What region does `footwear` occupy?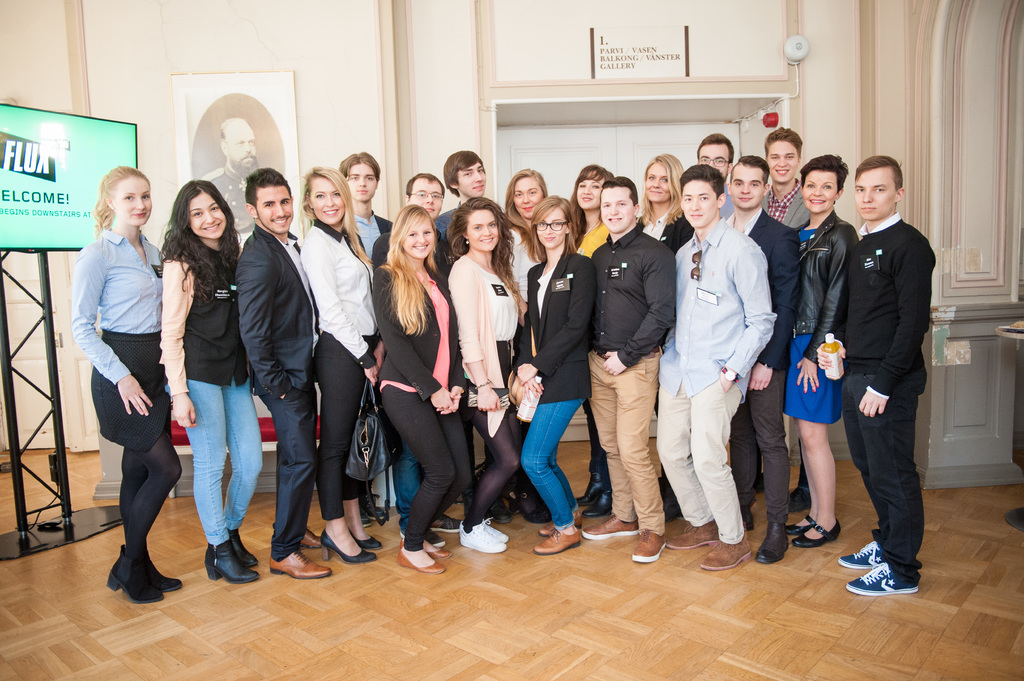
(x1=529, y1=524, x2=587, y2=558).
